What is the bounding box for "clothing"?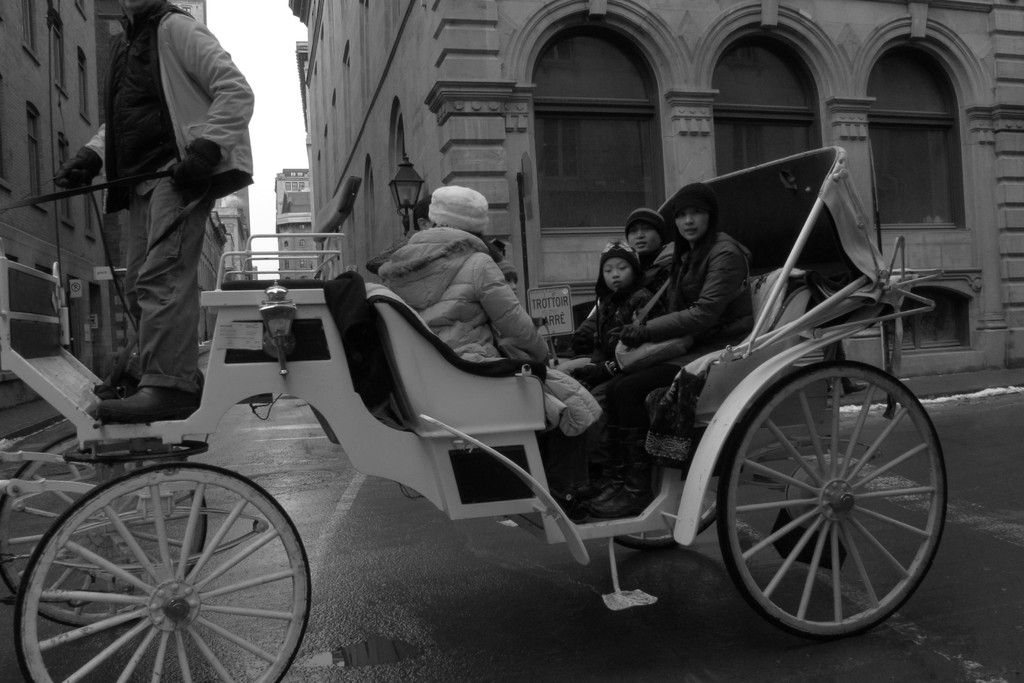
bbox(591, 220, 751, 471).
